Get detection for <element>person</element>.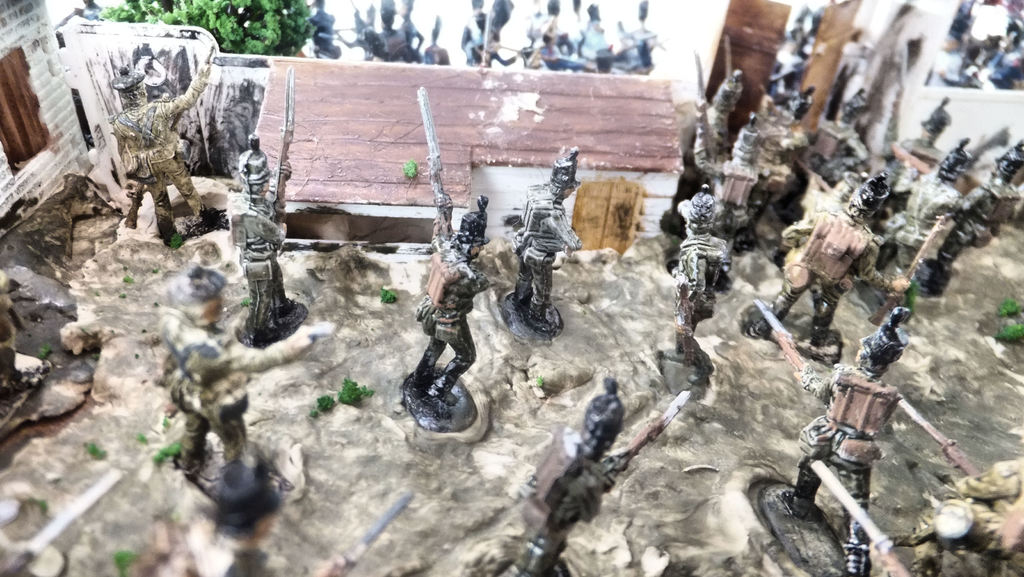
Detection: {"left": 519, "top": 145, "right": 578, "bottom": 325}.
